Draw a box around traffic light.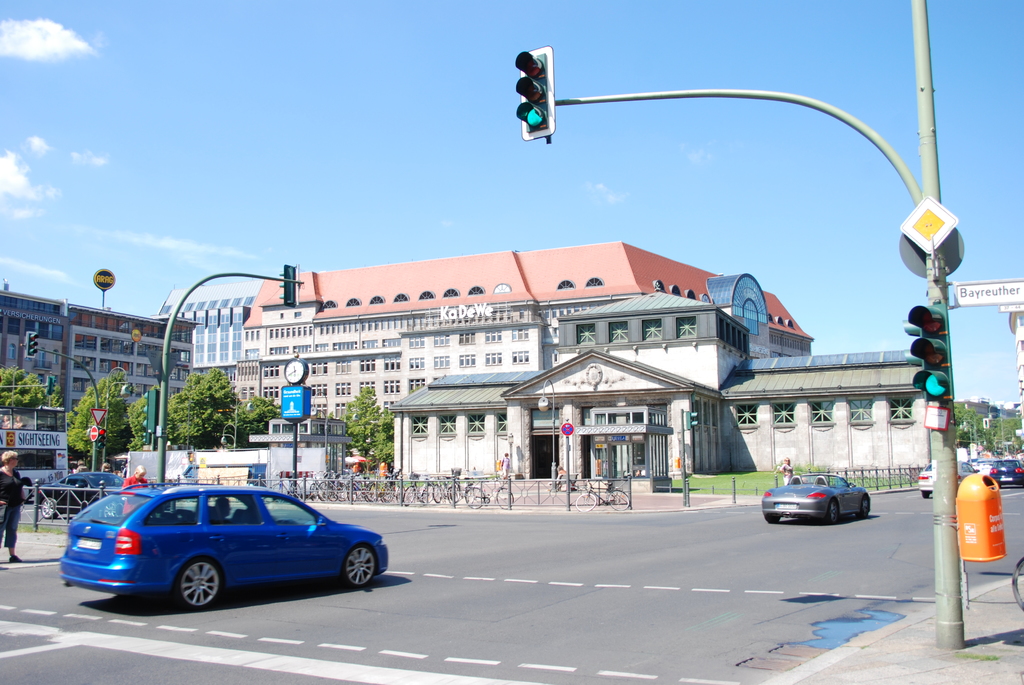
{"left": 45, "top": 374, "right": 57, "bottom": 396}.
